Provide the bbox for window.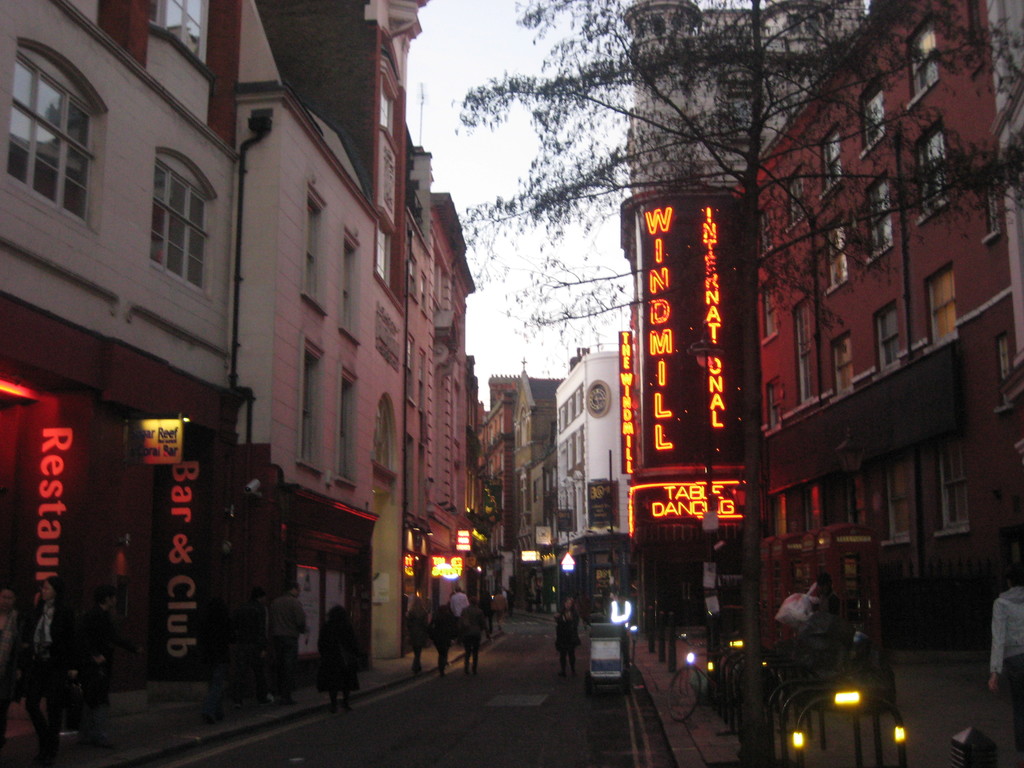
375/224/392/297.
